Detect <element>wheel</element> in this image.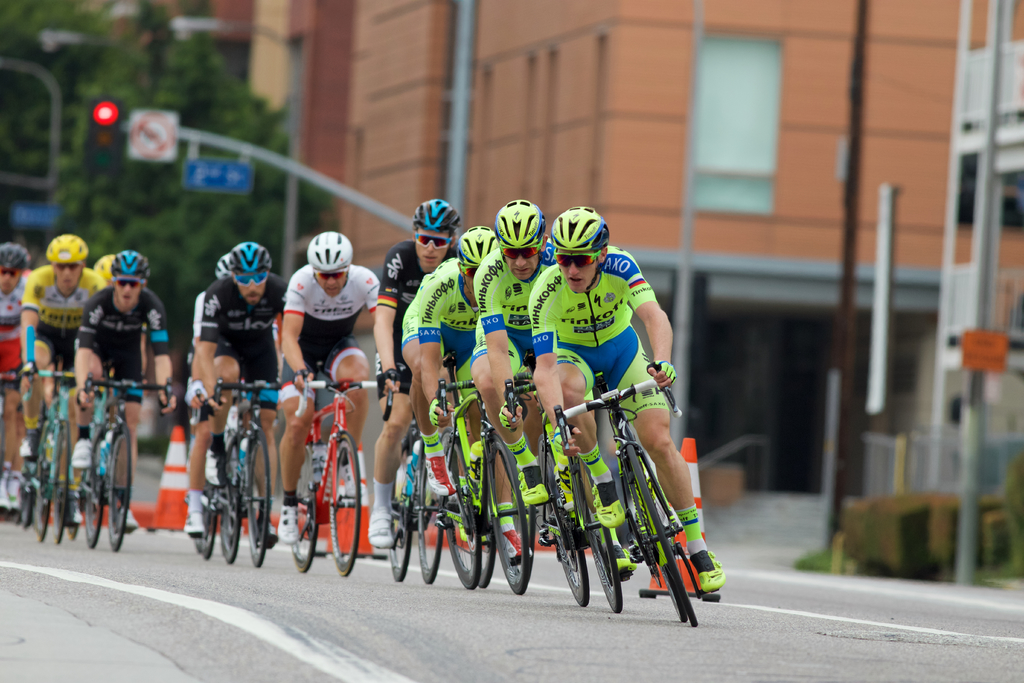
Detection: pyautogui.locateOnScreen(623, 441, 694, 627).
